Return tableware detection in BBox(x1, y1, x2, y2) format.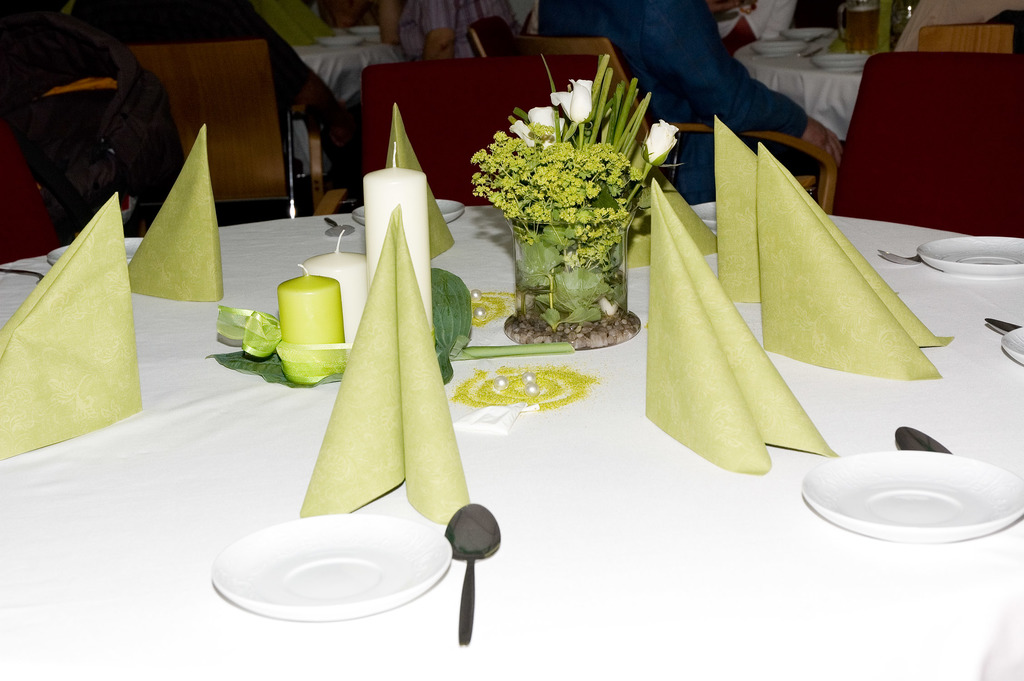
BBox(210, 513, 451, 618).
